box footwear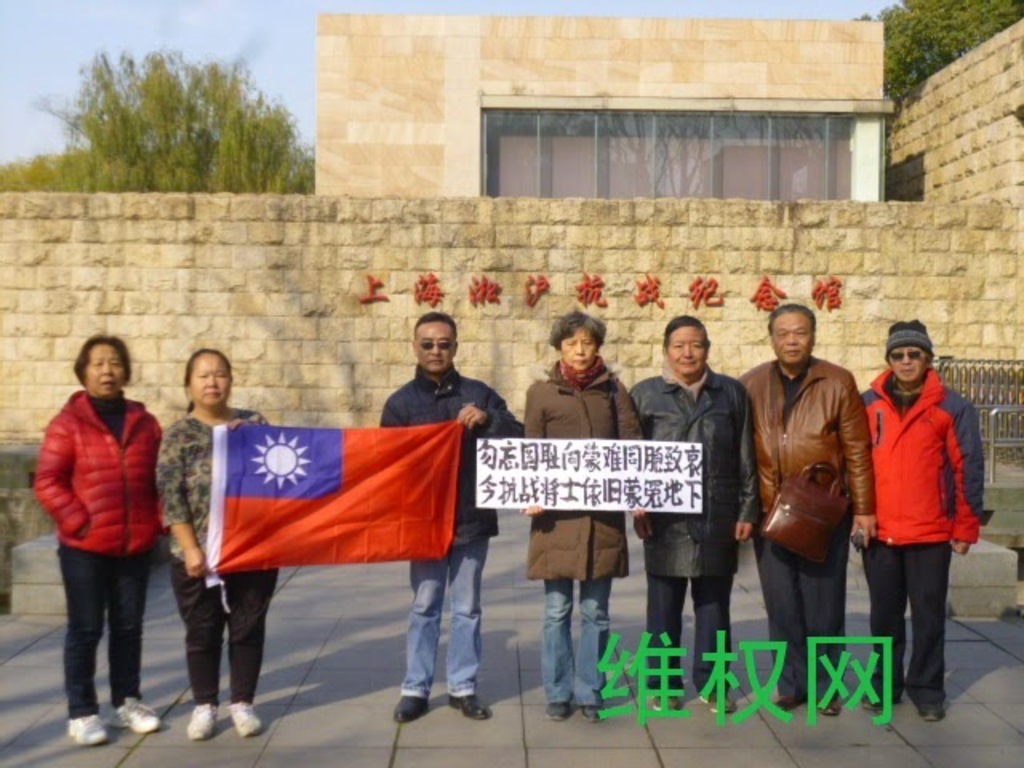
(x1=816, y1=696, x2=842, y2=715)
